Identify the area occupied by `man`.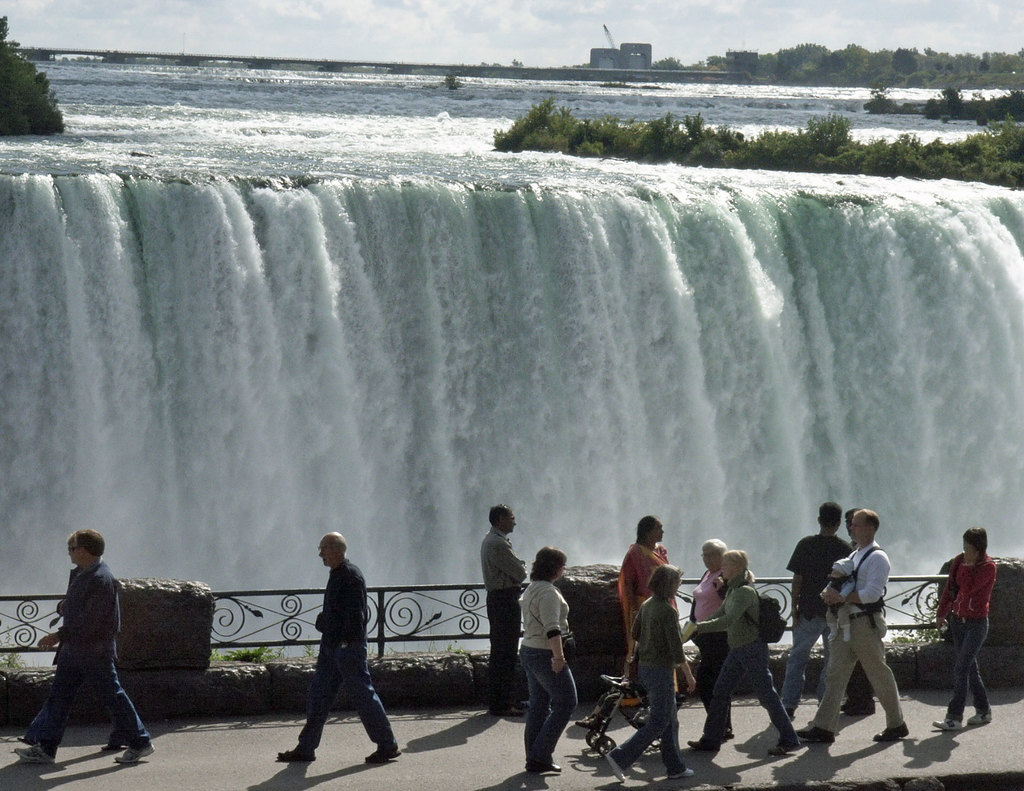
Area: left=479, top=507, right=534, bottom=726.
